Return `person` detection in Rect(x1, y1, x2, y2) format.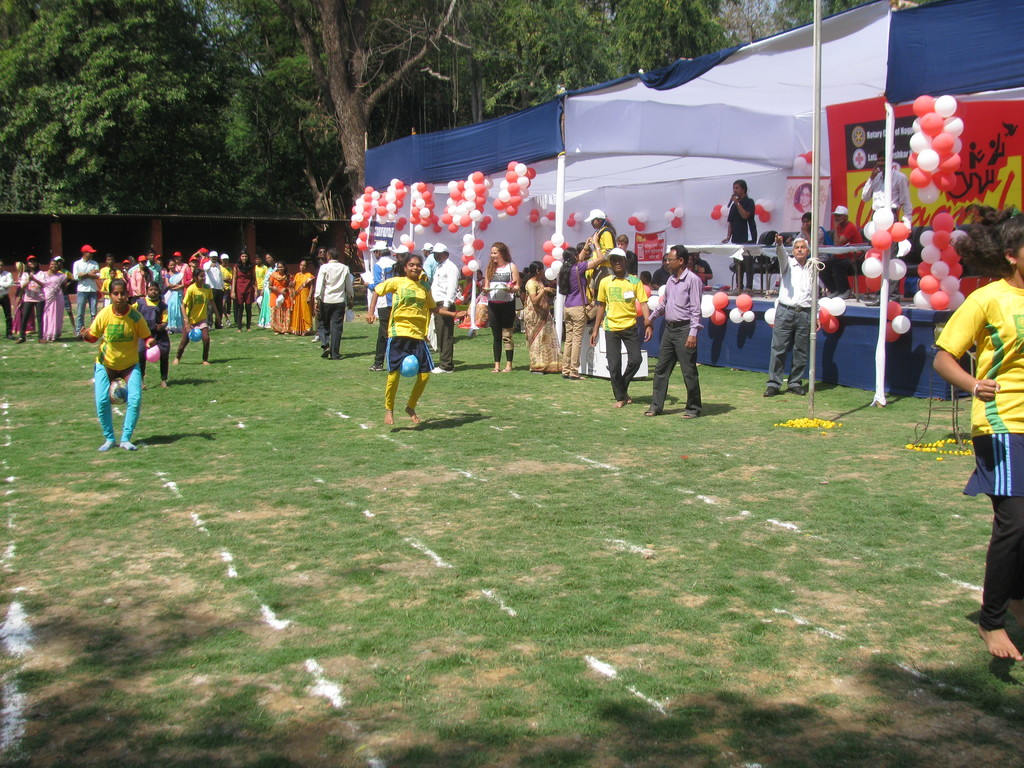
Rect(69, 246, 104, 324).
